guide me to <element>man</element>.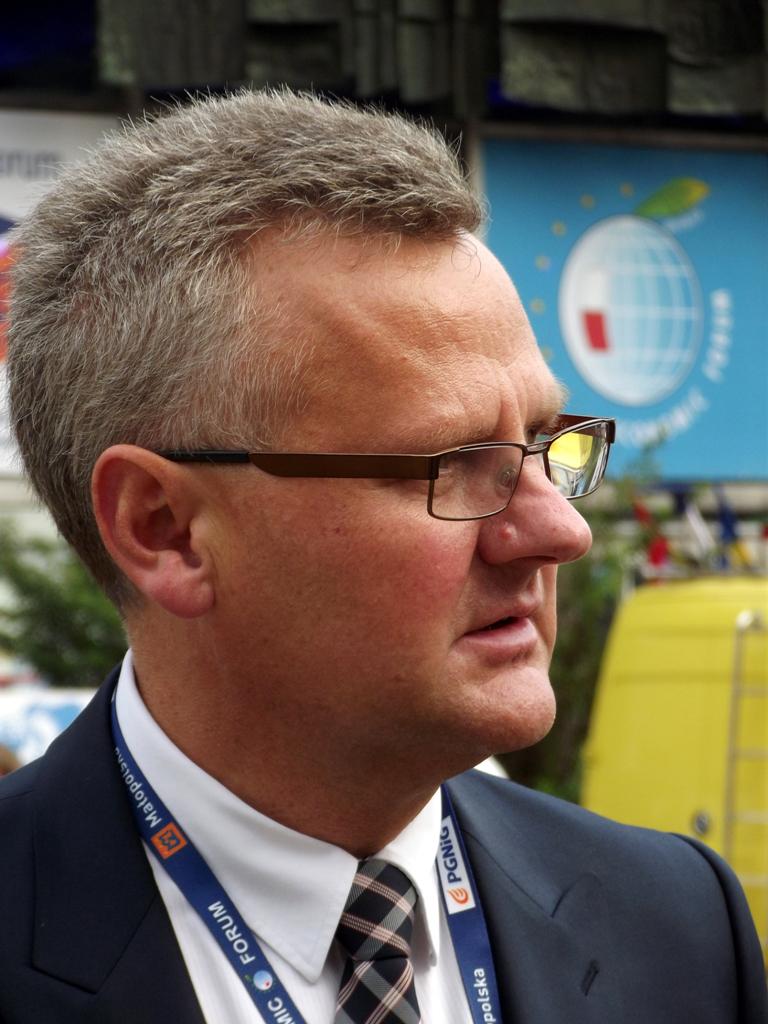
Guidance: bbox(0, 86, 767, 1023).
